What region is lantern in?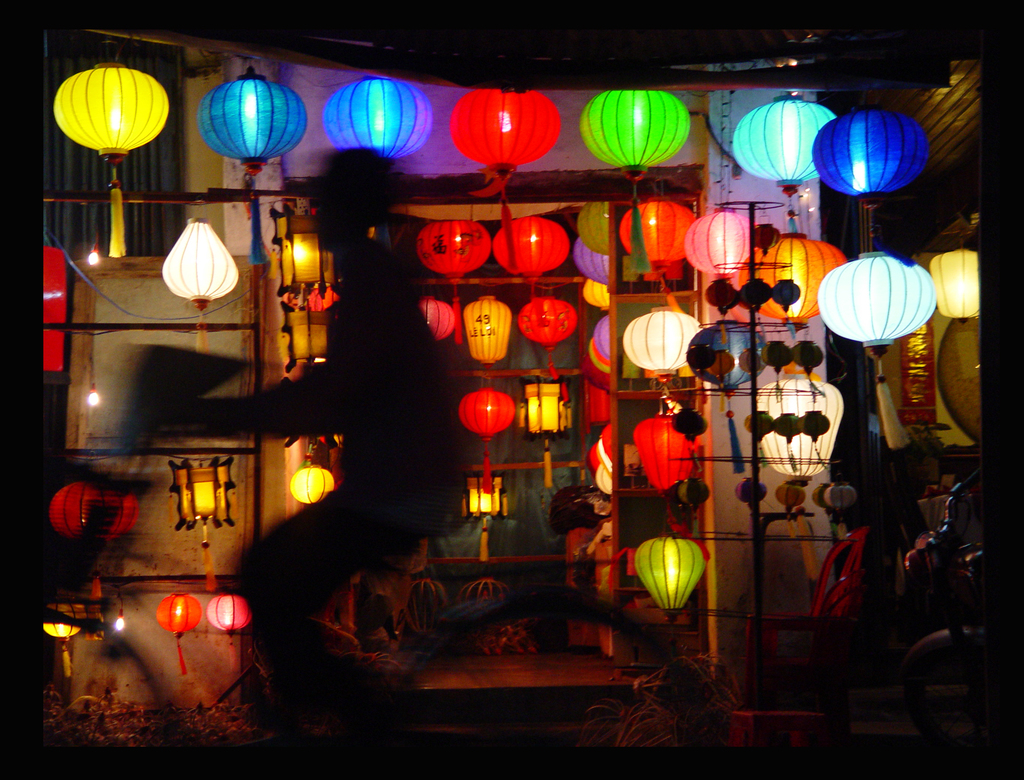
(290,467,336,508).
